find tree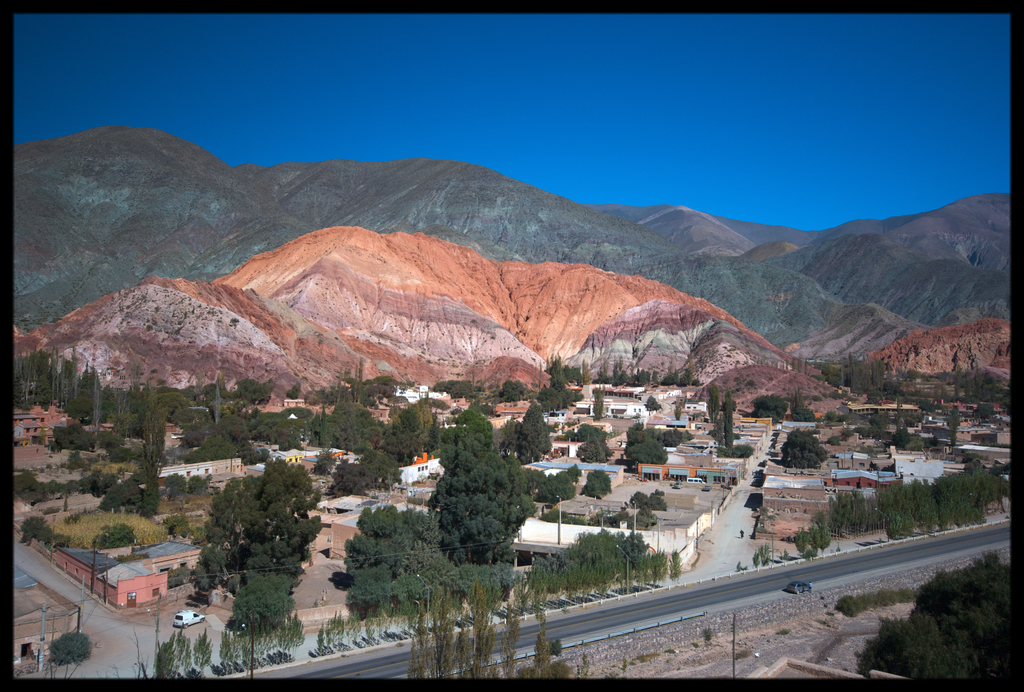
<box>309,401,387,453</box>
